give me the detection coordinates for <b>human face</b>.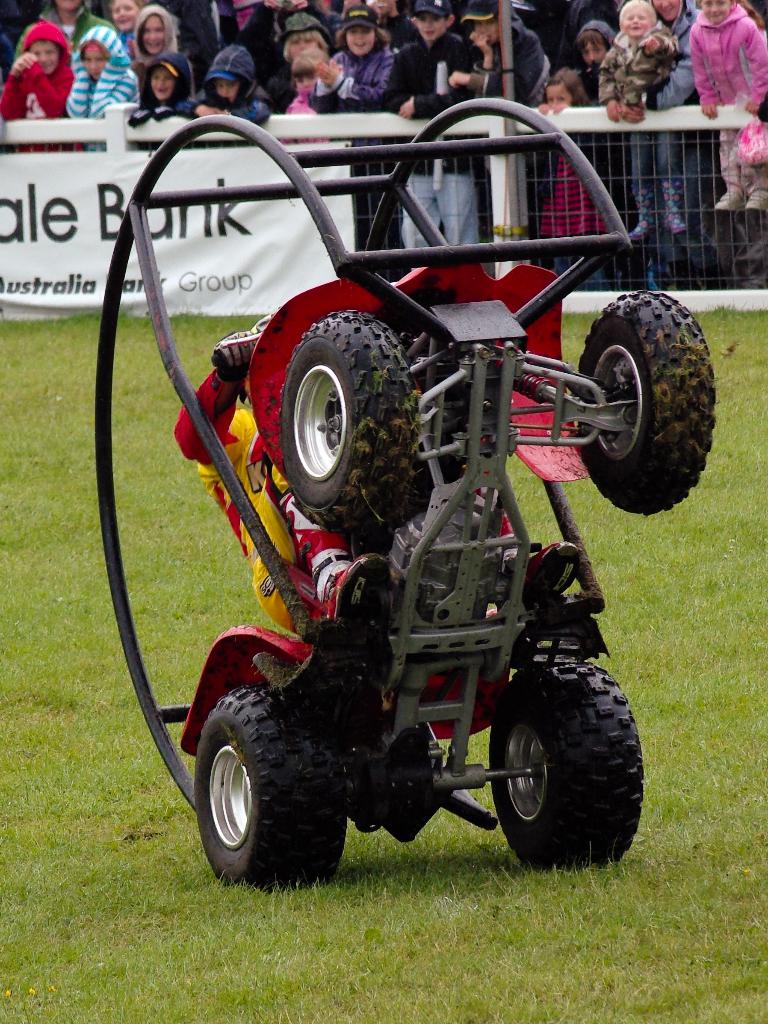
box=[142, 20, 166, 42].
